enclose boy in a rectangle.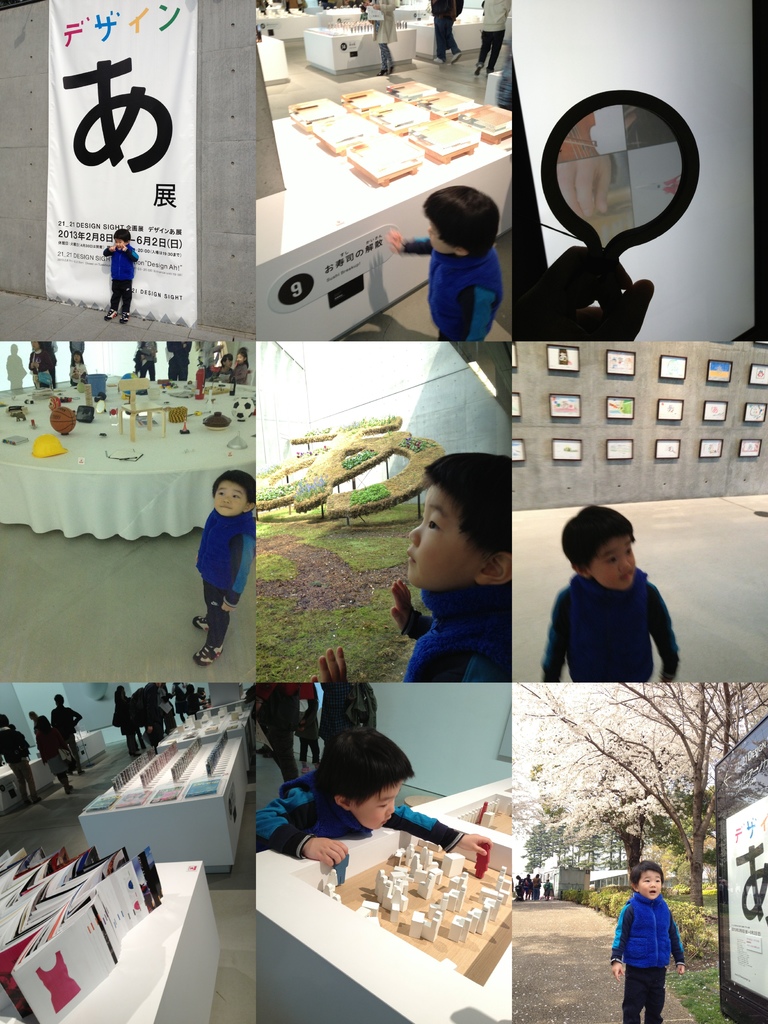
detection(251, 725, 498, 867).
